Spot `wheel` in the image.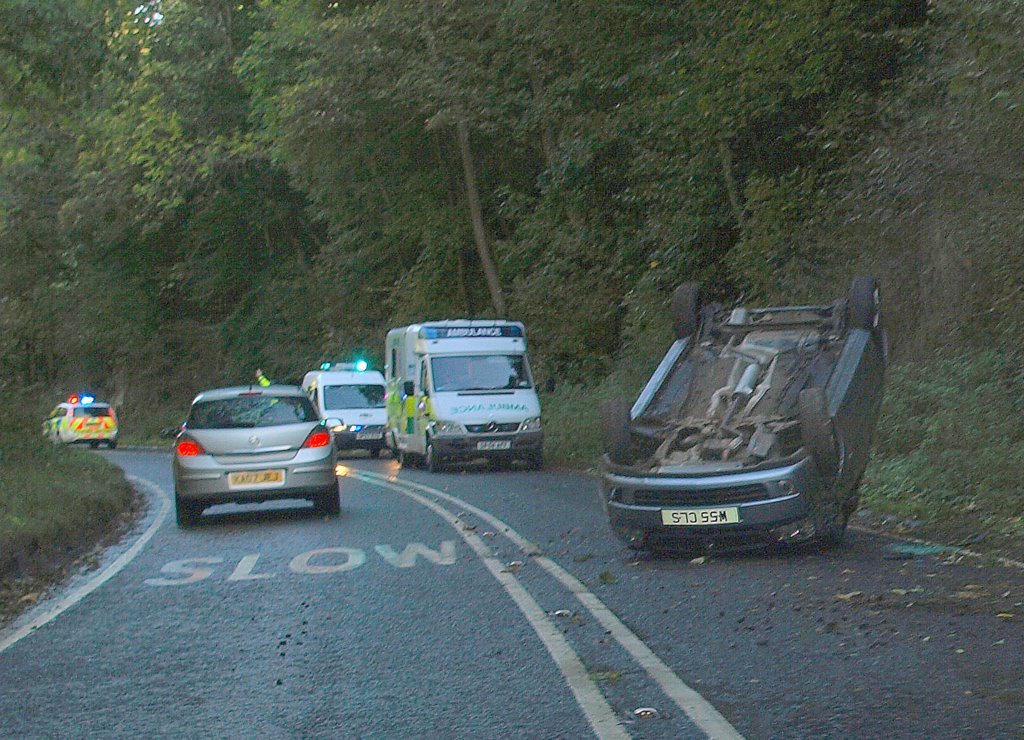
`wheel` found at bbox(796, 382, 840, 470).
